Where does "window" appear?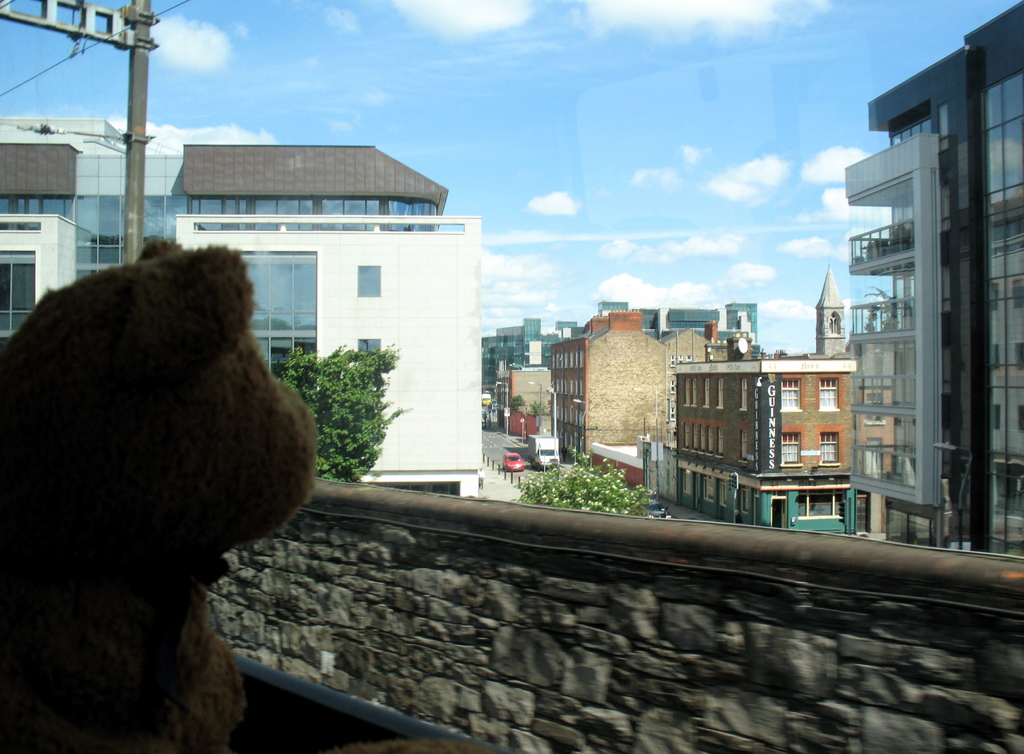
Appears at x1=715, y1=486, x2=723, y2=508.
